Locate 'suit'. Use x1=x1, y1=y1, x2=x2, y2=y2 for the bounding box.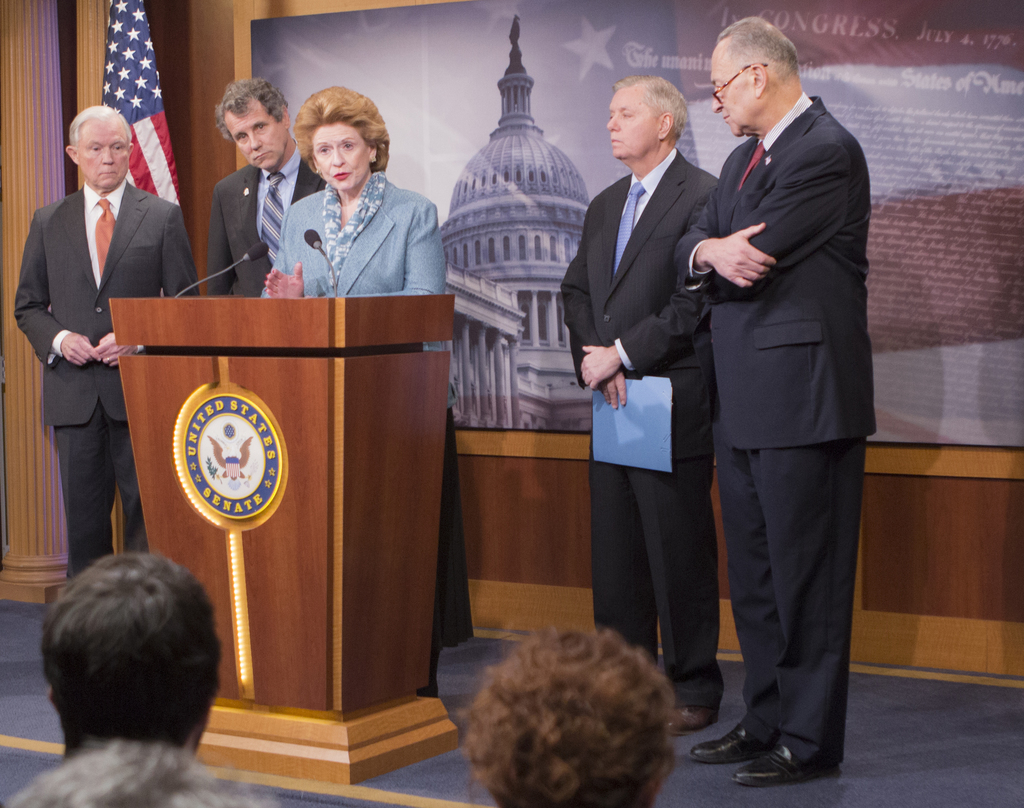
x1=197, y1=149, x2=324, y2=293.
